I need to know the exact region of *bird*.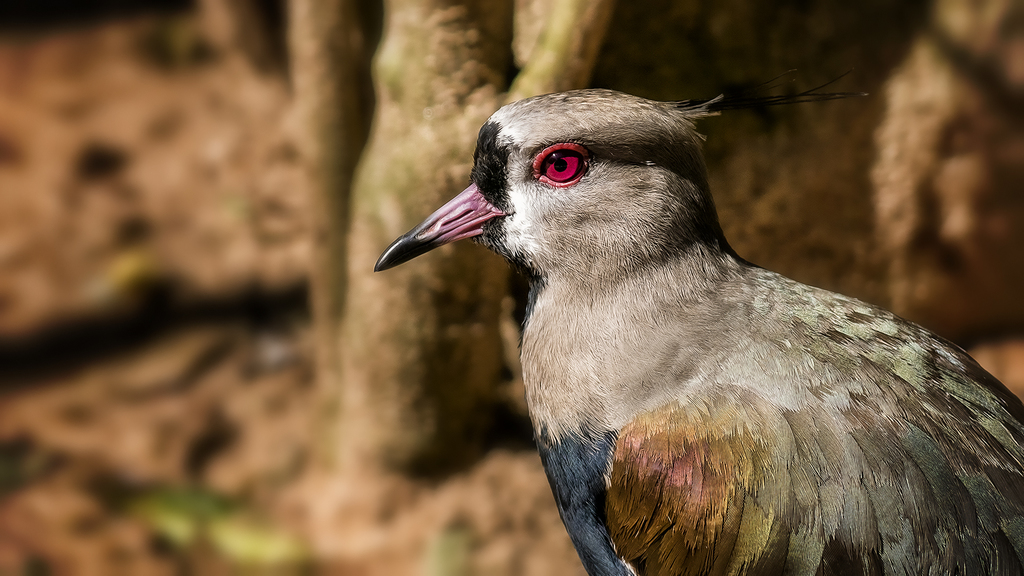
Region: <region>376, 61, 1014, 566</region>.
